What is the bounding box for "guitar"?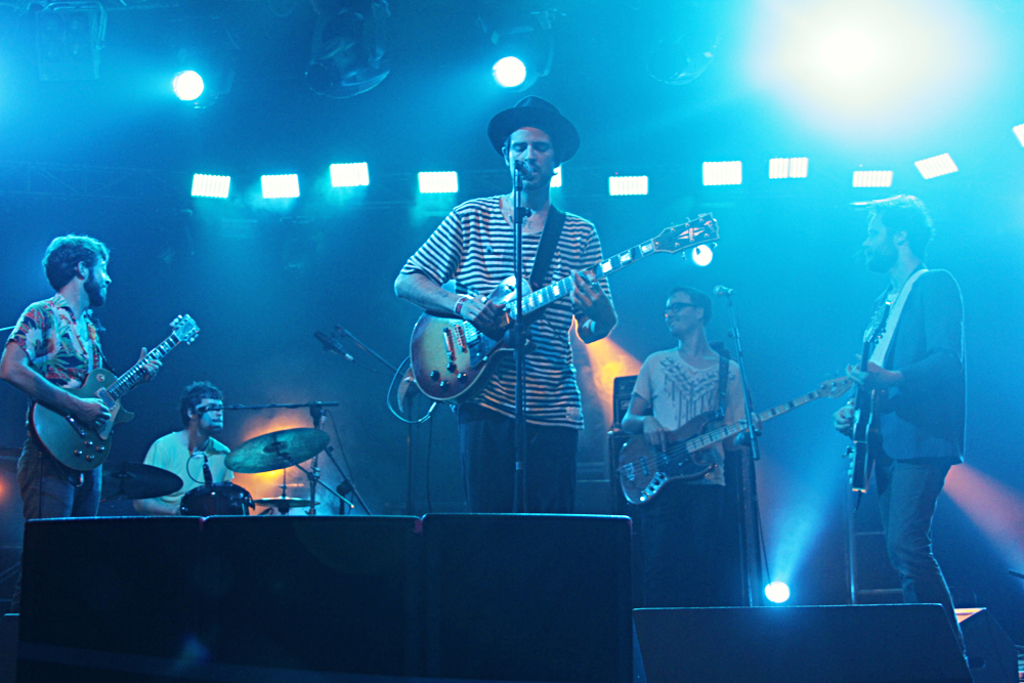
bbox=(396, 243, 676, 405).
